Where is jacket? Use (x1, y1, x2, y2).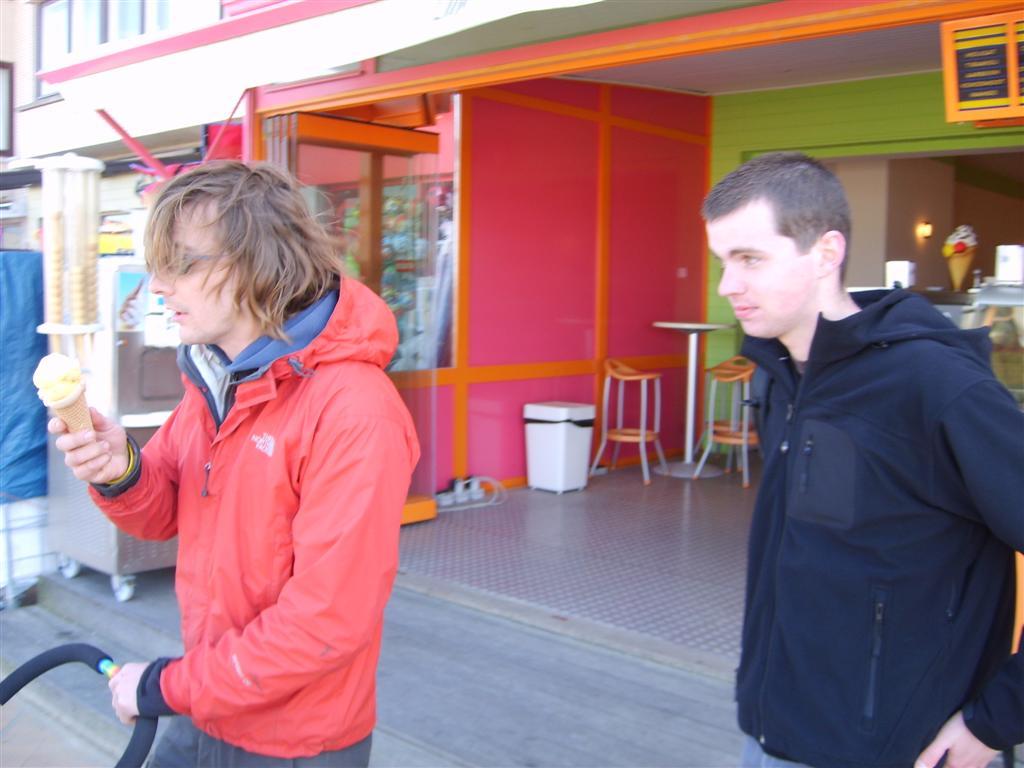
(79, 273, 410, 758).
